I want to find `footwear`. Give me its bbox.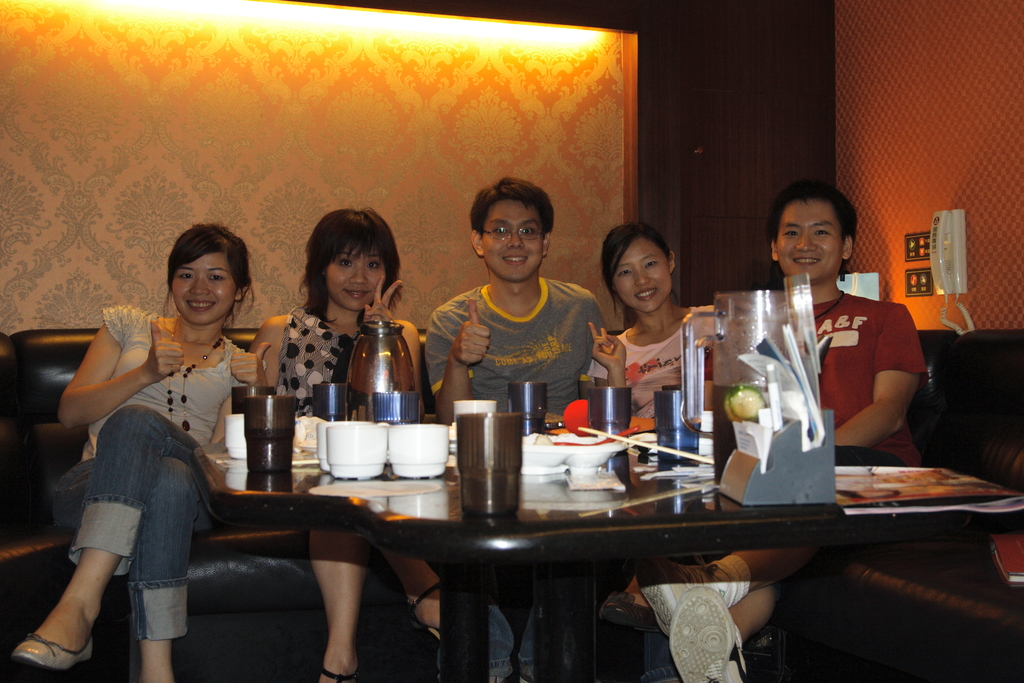
rect(674, 588, 747, 682).
